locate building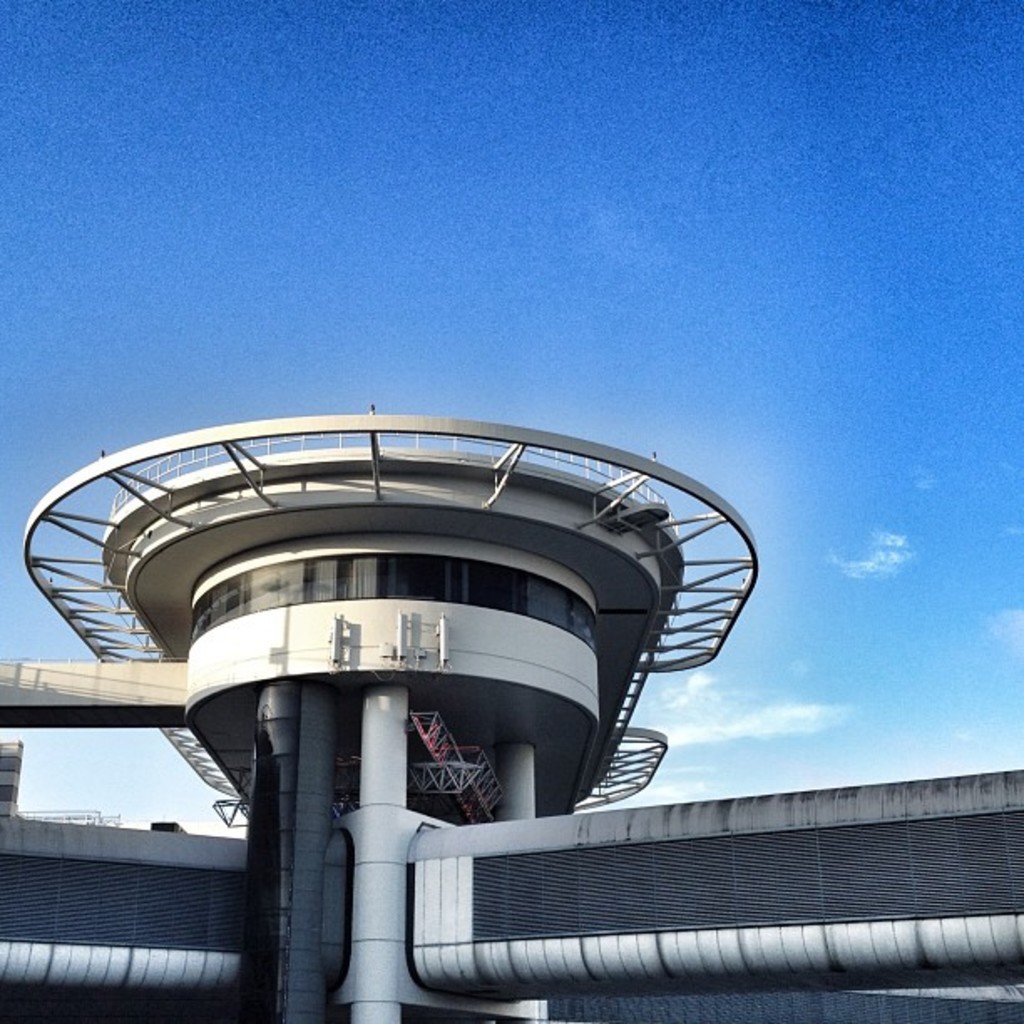
locate(0, 412, 1022, 1022)
